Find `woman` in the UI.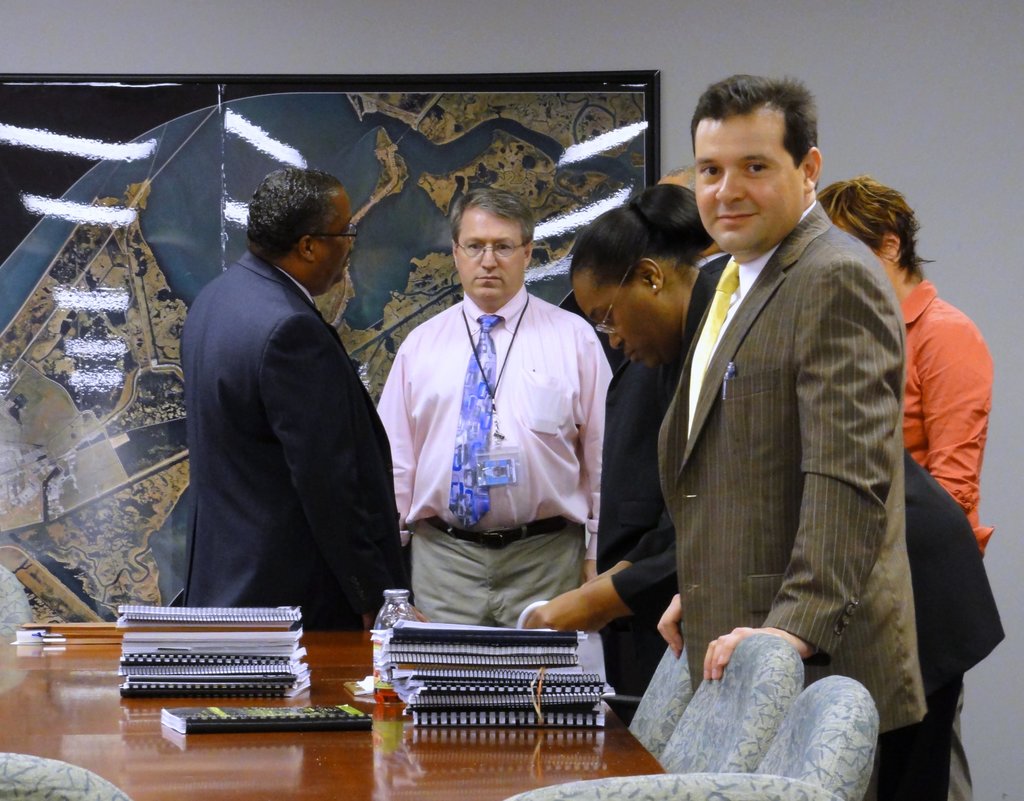
UI element at rect(568, 186, 1009, 800).
